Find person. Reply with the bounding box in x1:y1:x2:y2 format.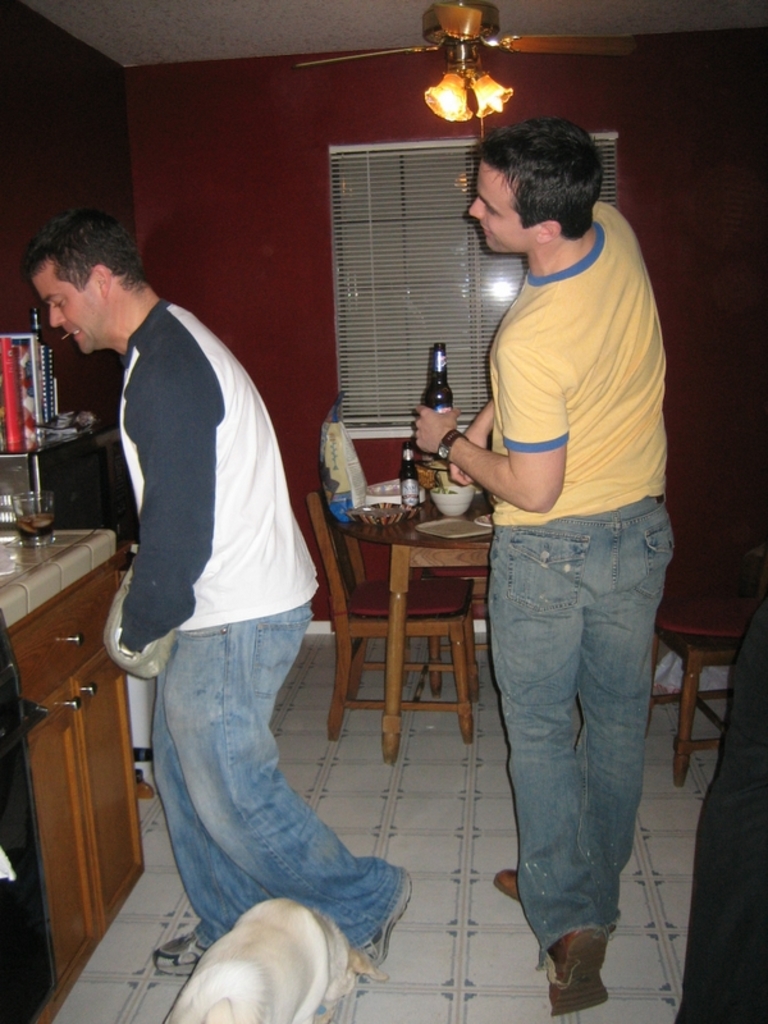
411:114:681:1021.
